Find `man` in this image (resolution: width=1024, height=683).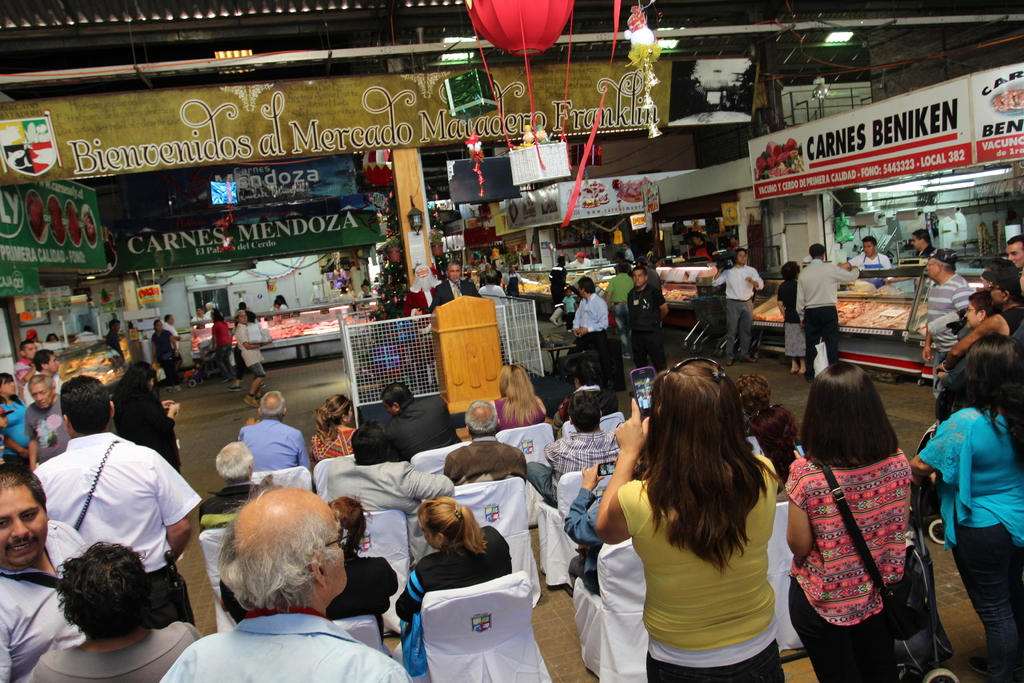
(x1=921, y1=248, x2=980, y2=392).
